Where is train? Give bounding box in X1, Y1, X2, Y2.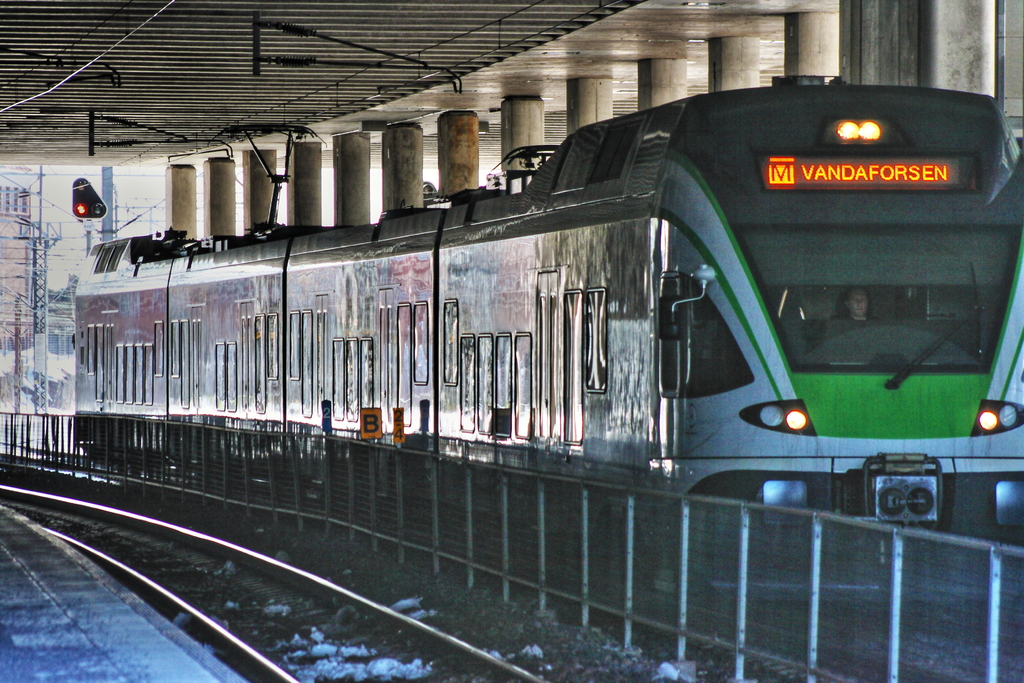
73, 78, 1023, 605.
